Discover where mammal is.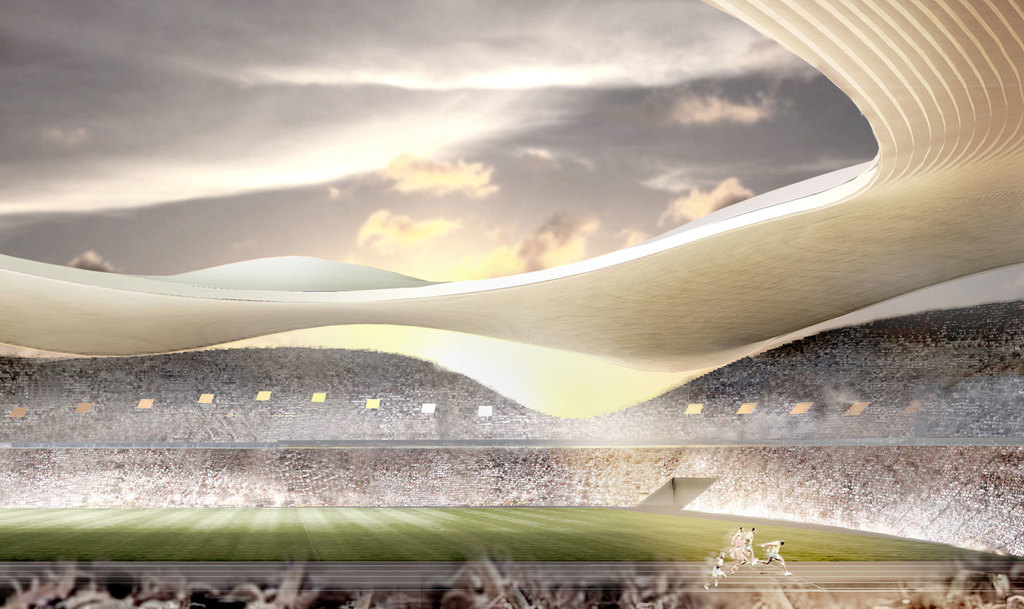
Discovered at {"x1": 730, "y1": 537, "x2": 746, "y2": 577}.
